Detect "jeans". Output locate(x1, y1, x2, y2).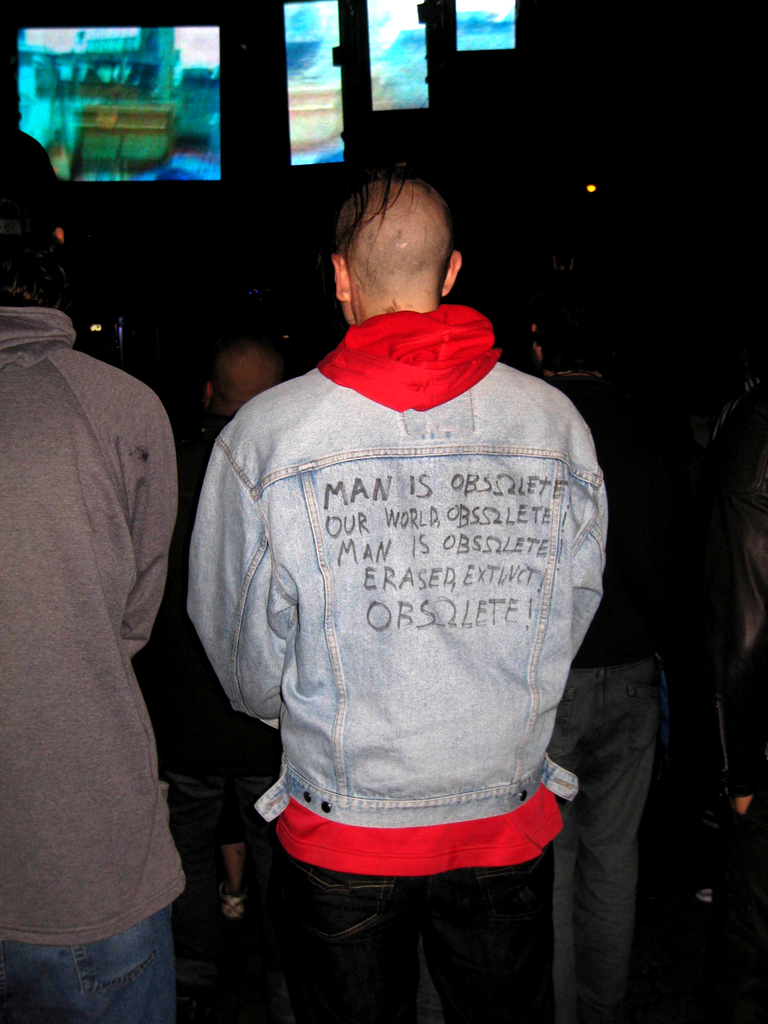
locate(2, 895, 175, 1023).
